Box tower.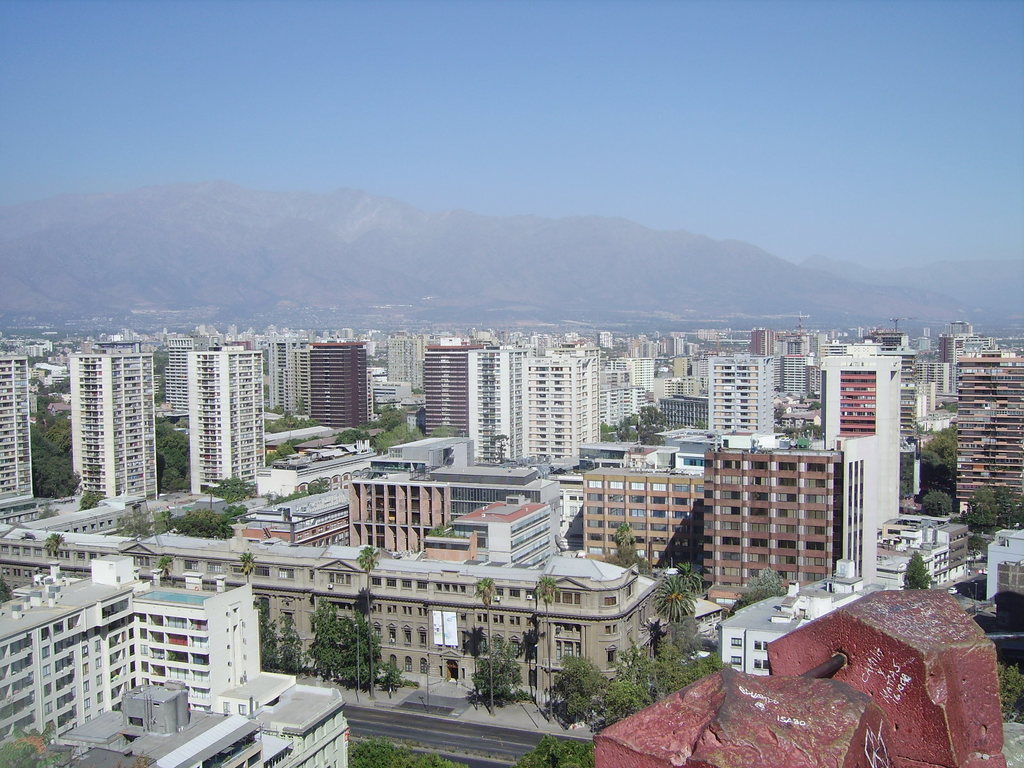
x1=576, y1=371, x2=645, y2=438.
